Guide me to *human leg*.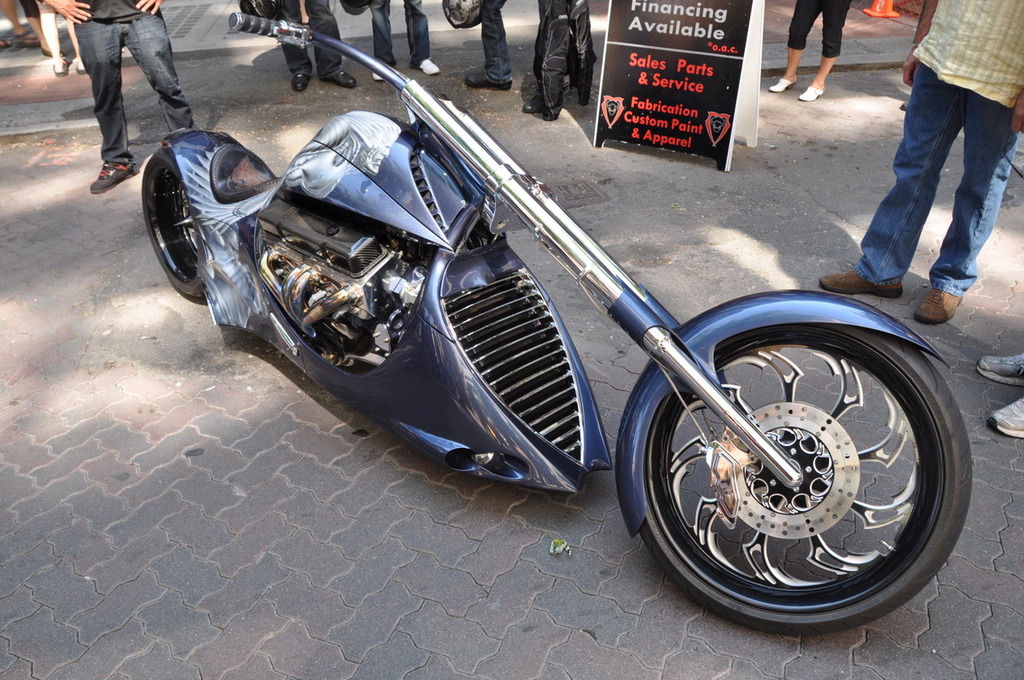
Guidance: 915 91 1020 326.
